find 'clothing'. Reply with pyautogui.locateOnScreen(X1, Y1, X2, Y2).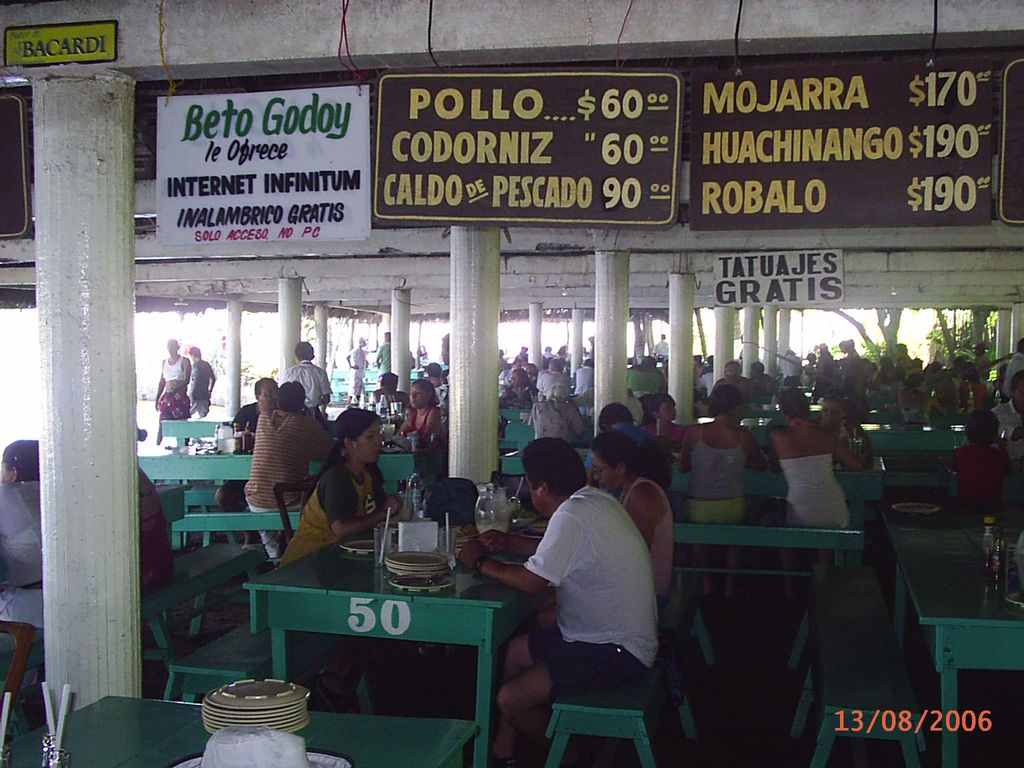
pyautogui.locateOnScreen(498, 382, 536, 410).
